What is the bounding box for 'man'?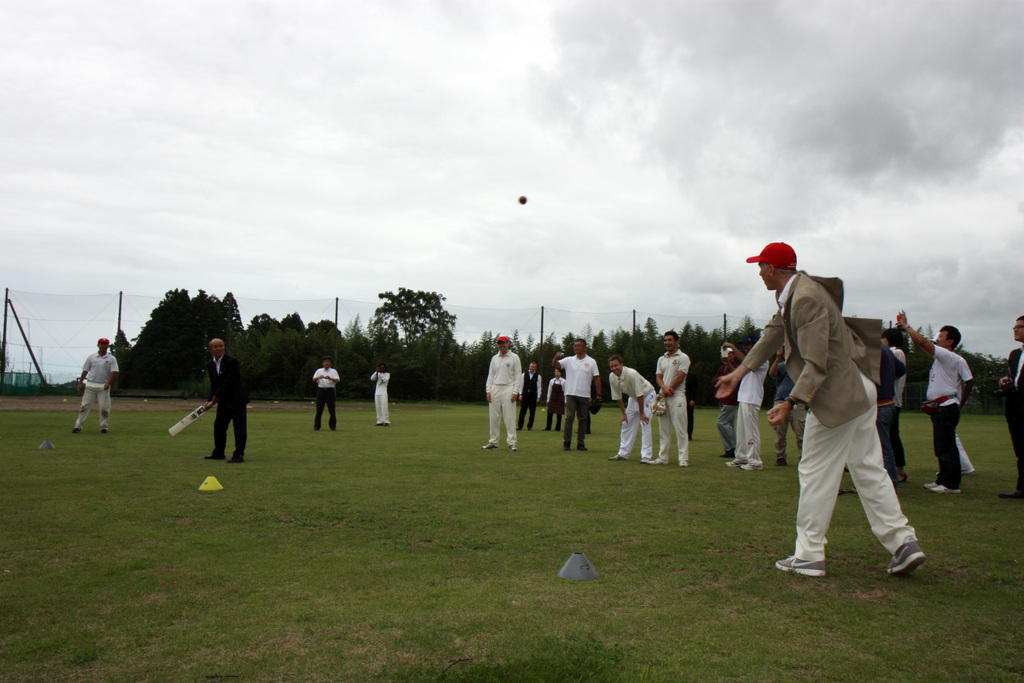
<bbox>876, 333, 901, 490</bbox>.
